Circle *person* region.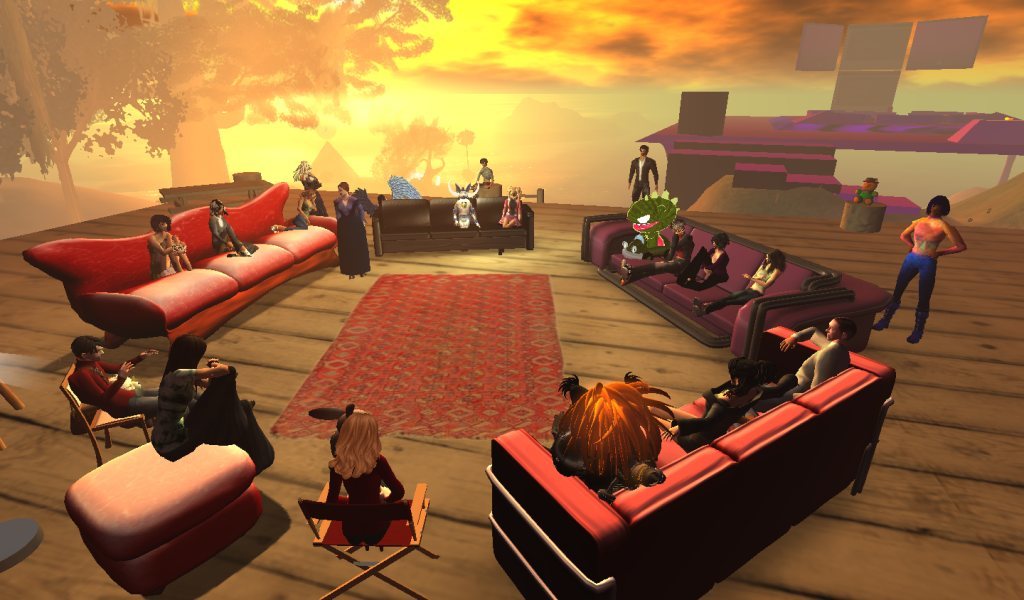
Region: l=272, t=186, r=319, b=228.
